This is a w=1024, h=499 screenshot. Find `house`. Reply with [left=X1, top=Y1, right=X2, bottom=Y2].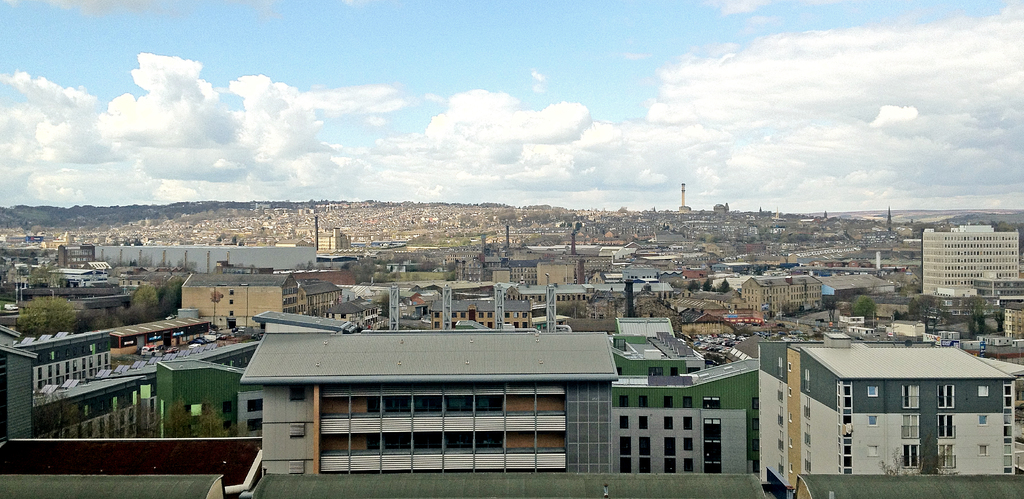
[left=824, top=269, right=883, bottom=301].
